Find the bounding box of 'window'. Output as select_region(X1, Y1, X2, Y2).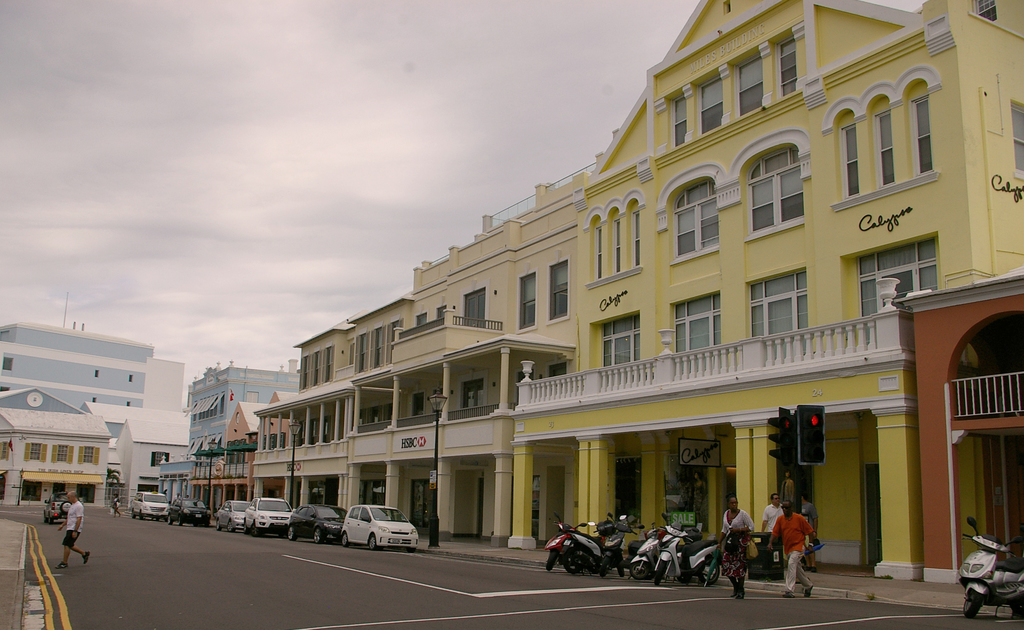
select_region(49, 445, 75, 461).
